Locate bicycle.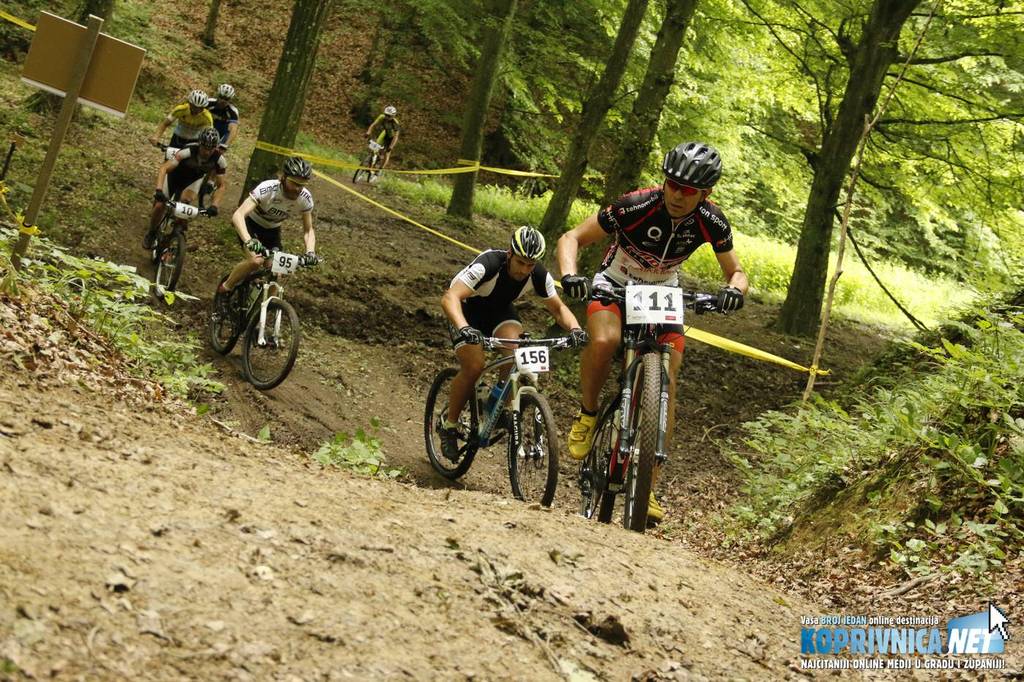
Bounding box: x1=154 y1=195 x2=208 y2=300.
